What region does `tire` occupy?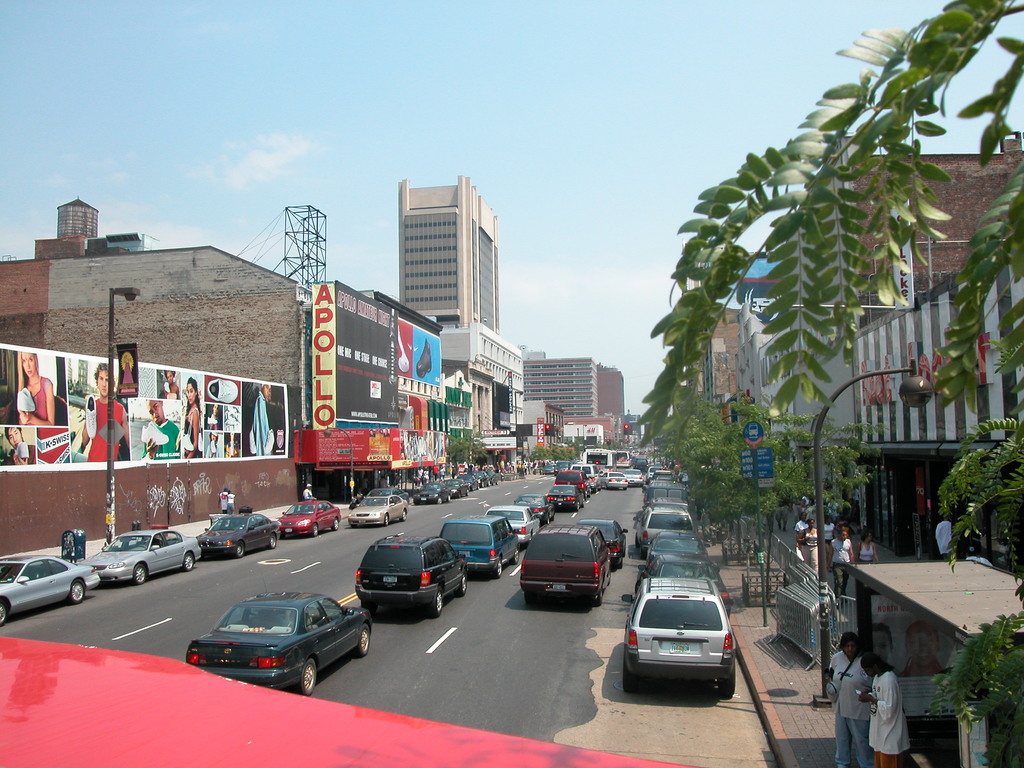
358,622,372,657.
